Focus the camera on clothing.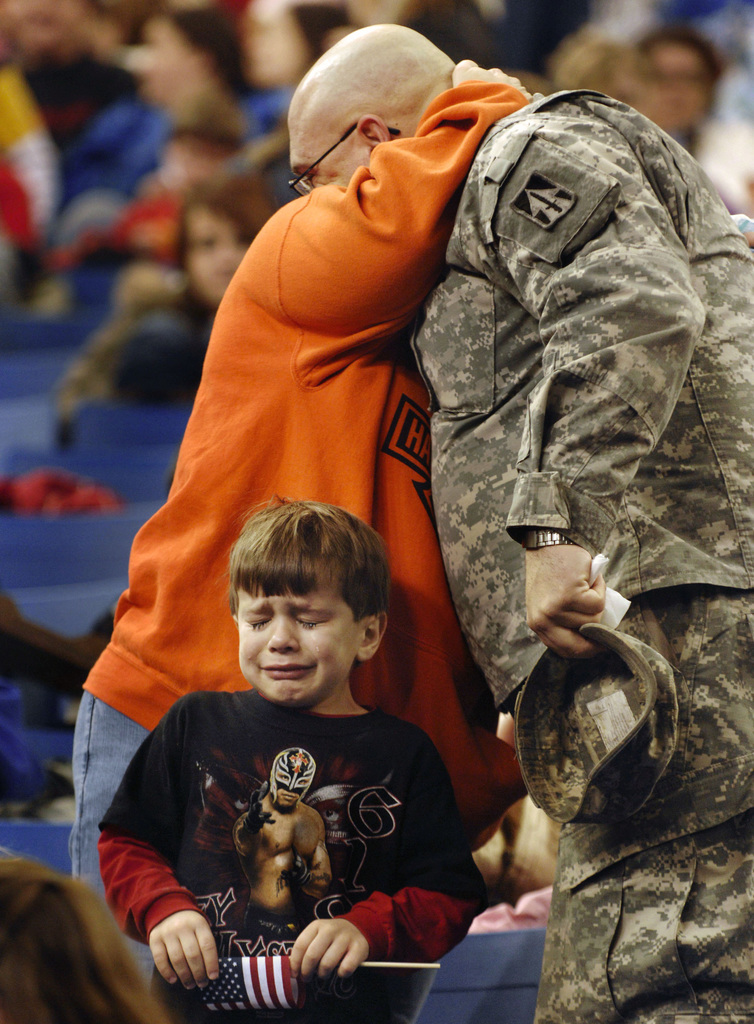
Focus region: (410,85,753,700).
